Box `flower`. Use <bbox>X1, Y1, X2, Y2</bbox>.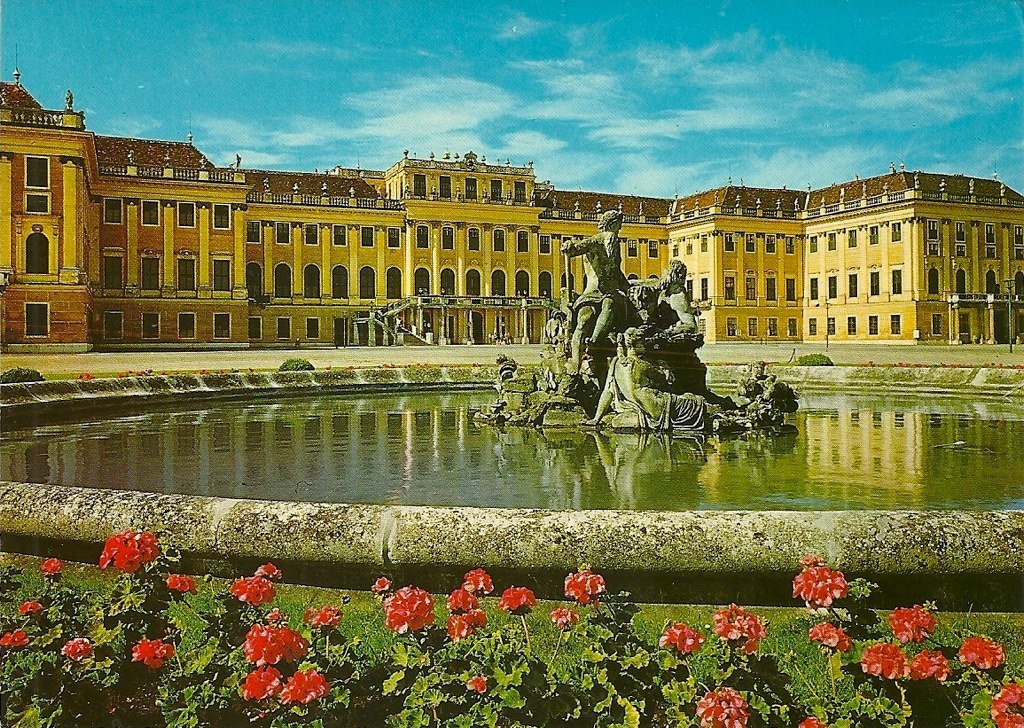
<bbox>858, 644, 906, 676</bbox>.
